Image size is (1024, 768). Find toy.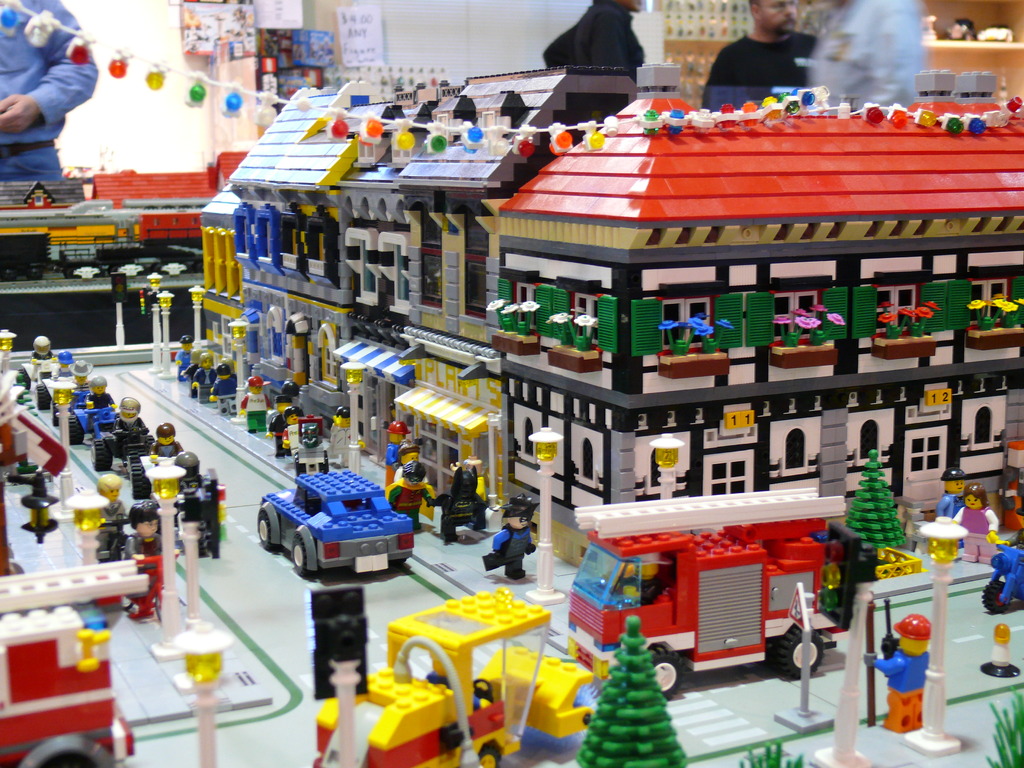
191/351/215/394.
